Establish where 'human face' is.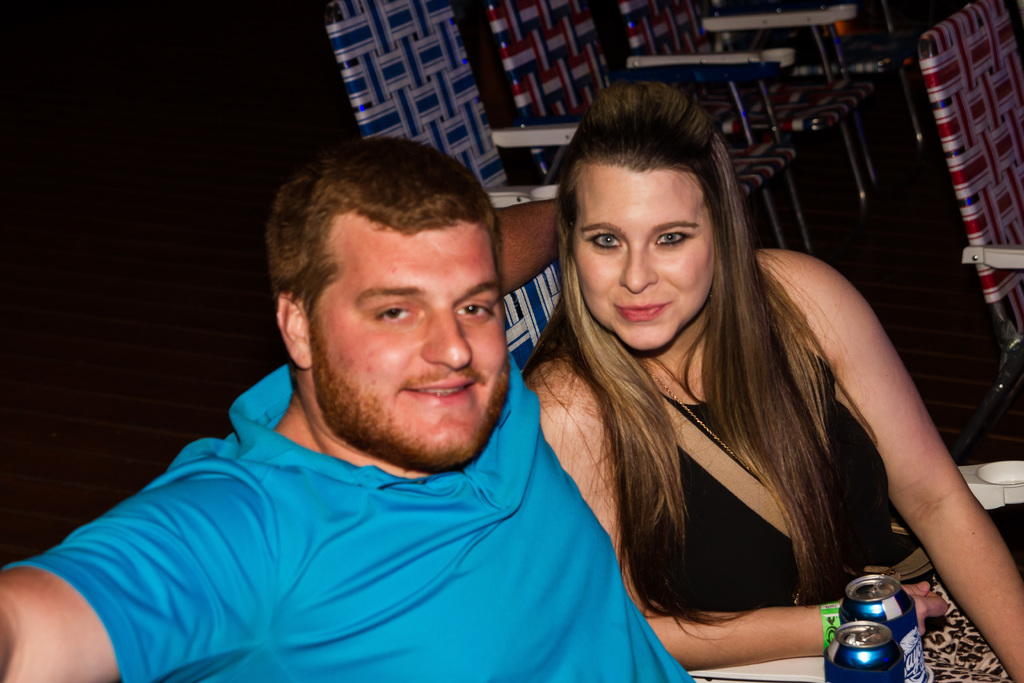
Established at {"x1": 569, "y1": 162, "x2": 715, "y2": 352}.
